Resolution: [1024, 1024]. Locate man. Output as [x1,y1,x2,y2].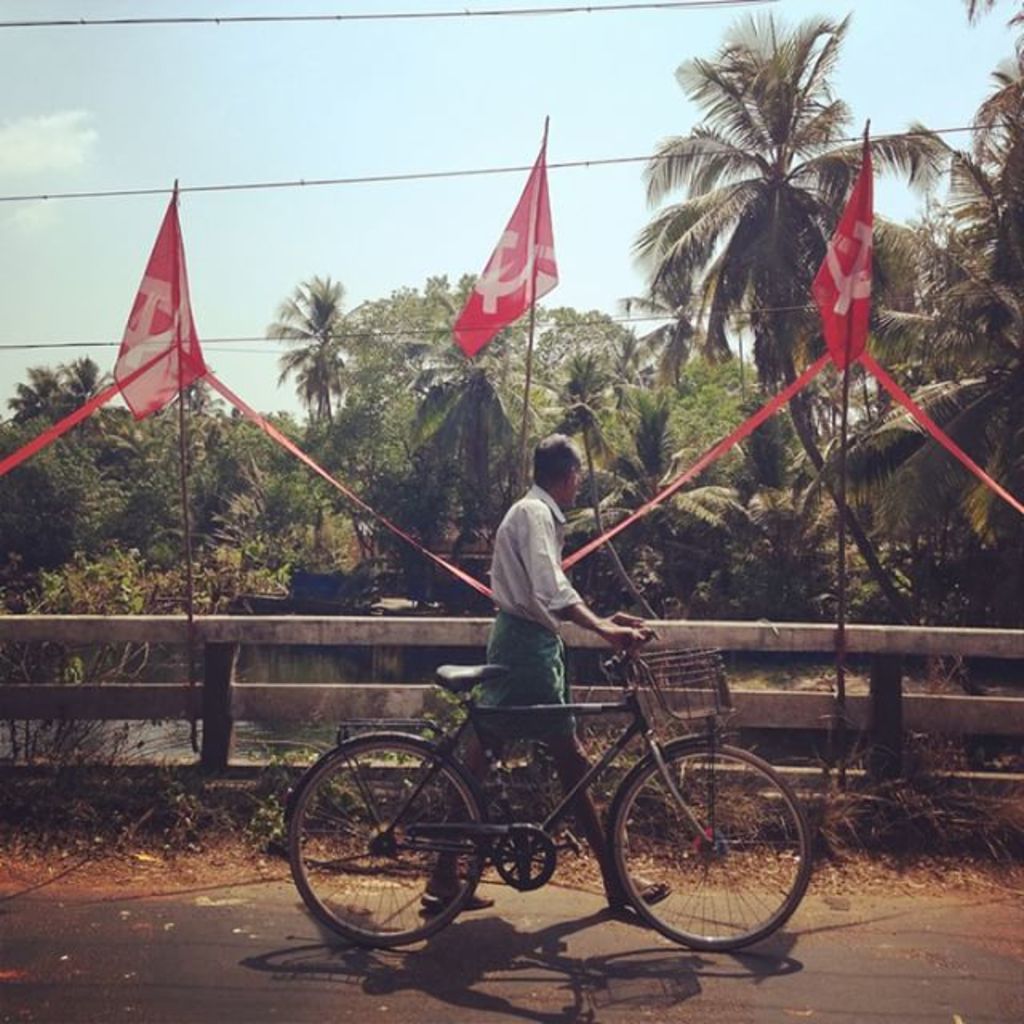
[451,414,683,918].
